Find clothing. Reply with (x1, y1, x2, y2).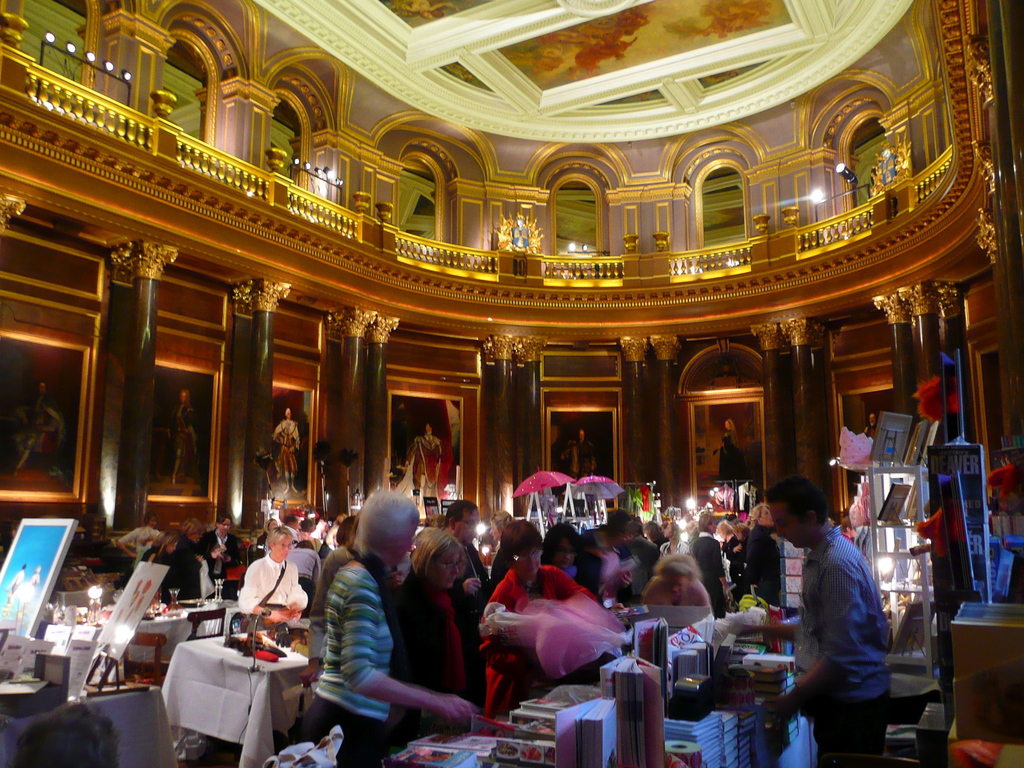
(480, 565, 604, 710).
